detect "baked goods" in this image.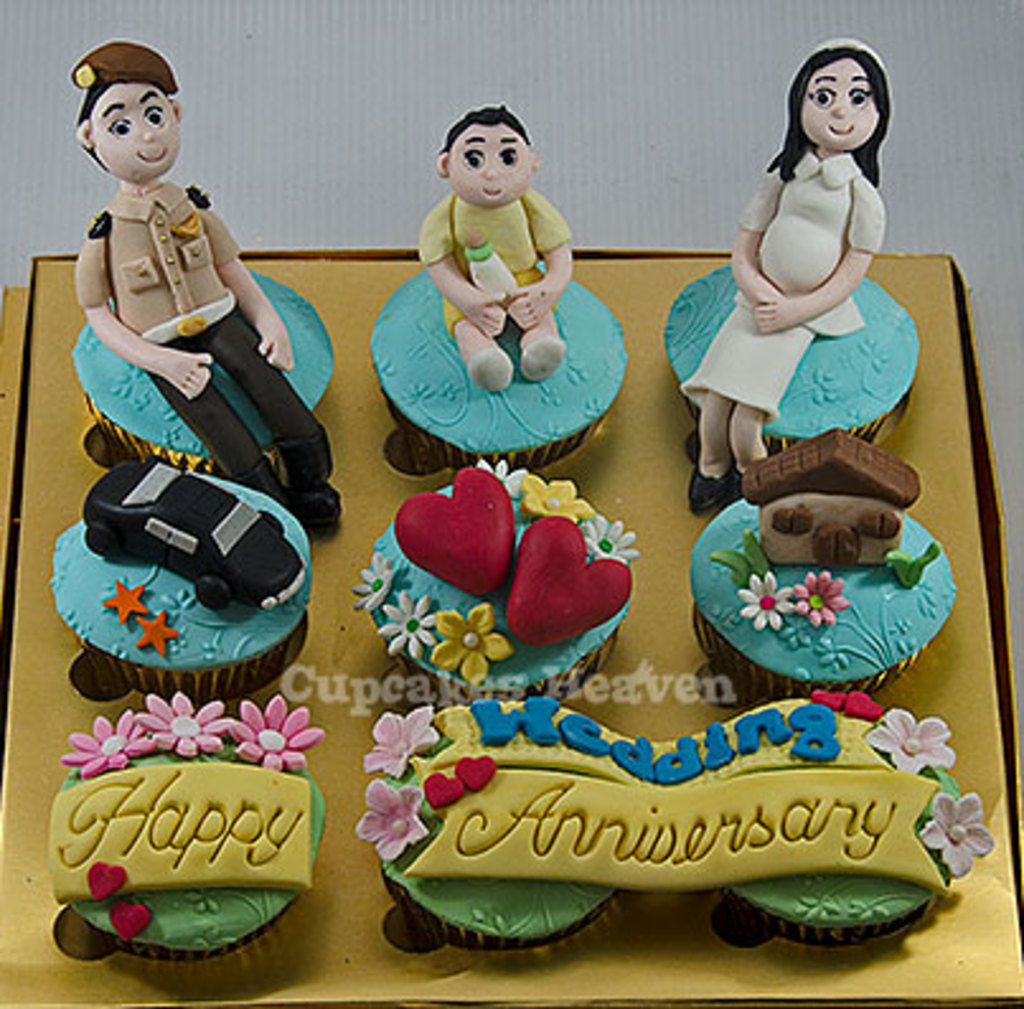
Detection: left=71, top=43, right=340, bottom=536.
